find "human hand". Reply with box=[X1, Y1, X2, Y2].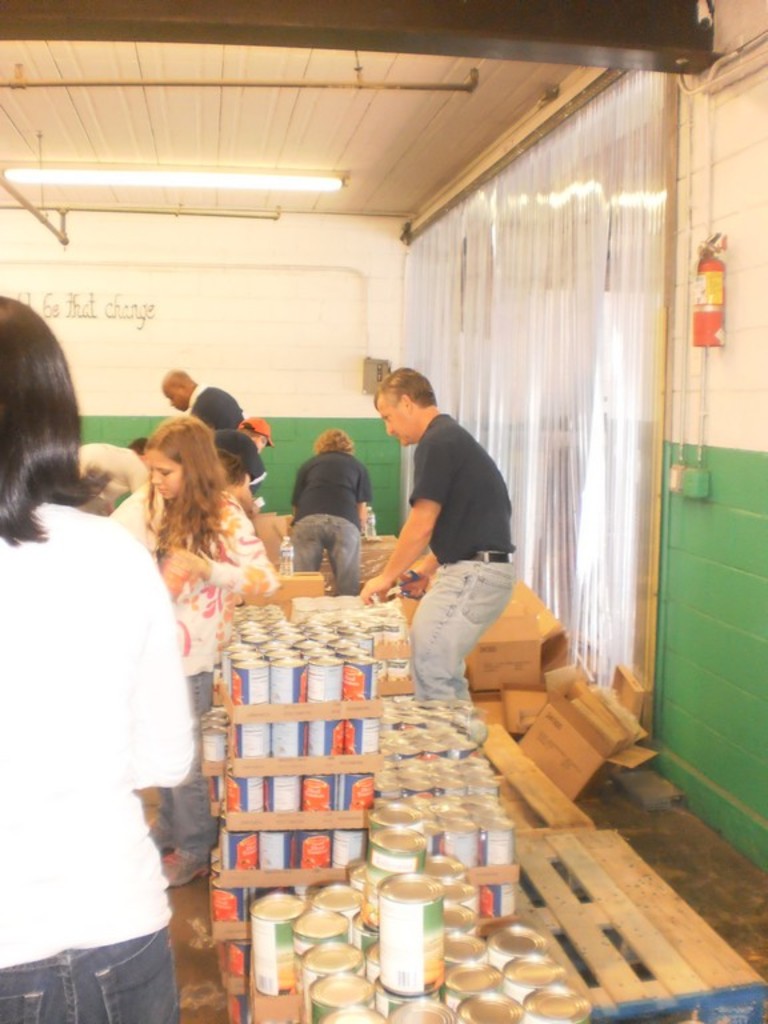
box=[377, 579, 407, 601].
